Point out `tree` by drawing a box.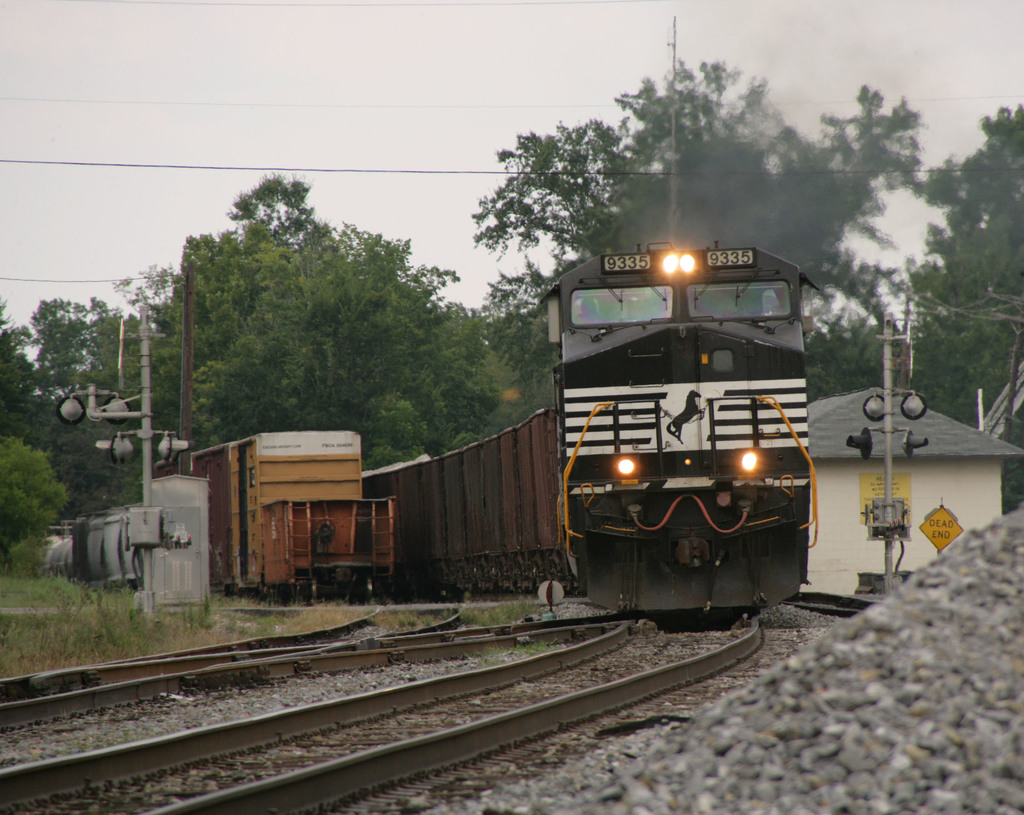
l=0, t=432, r=70, b=576.
